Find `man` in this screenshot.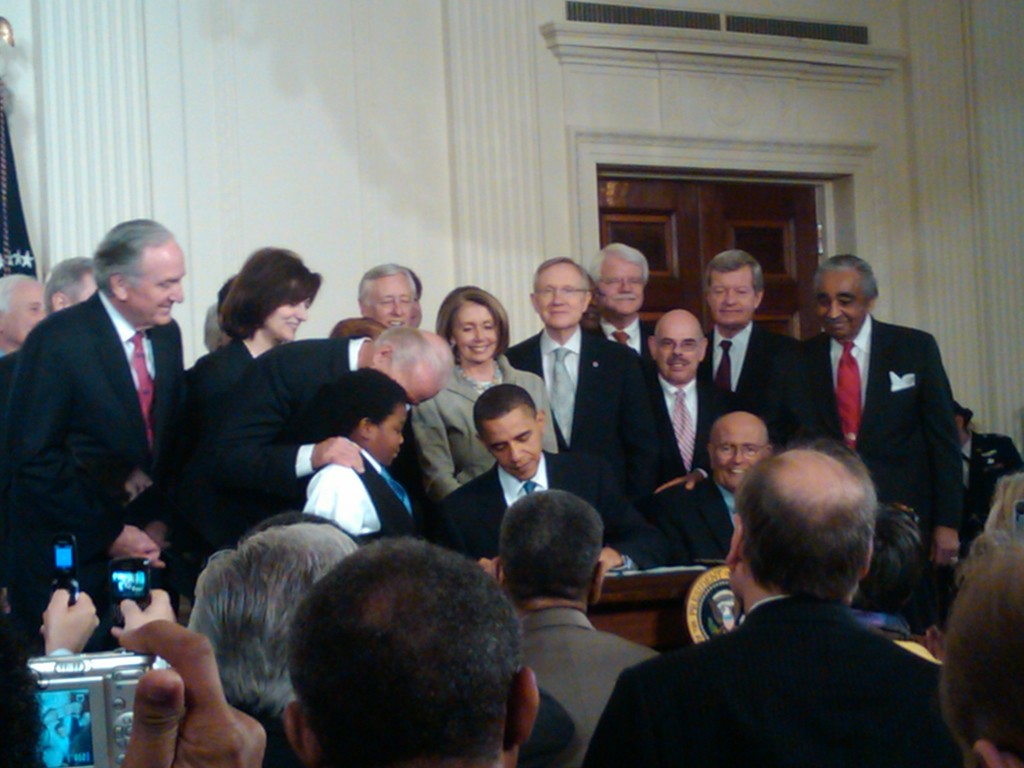
The bounding box for `man` is bbox=[584, 442, 965, 767].
